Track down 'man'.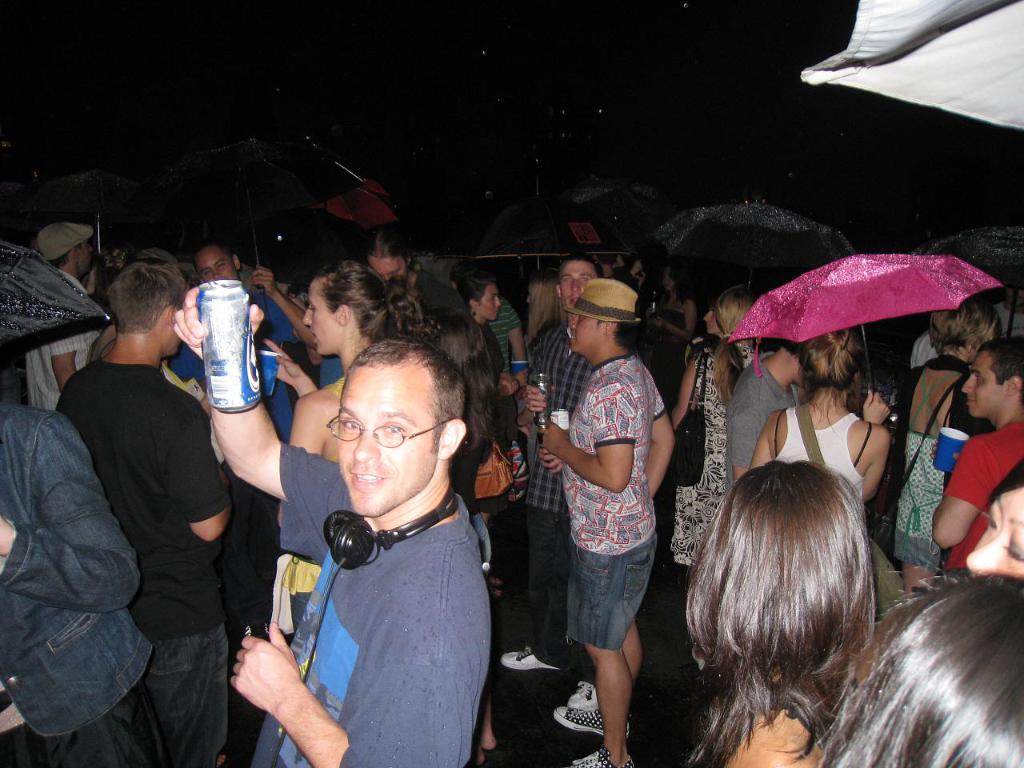
Tracked to [0,389,145,767].
